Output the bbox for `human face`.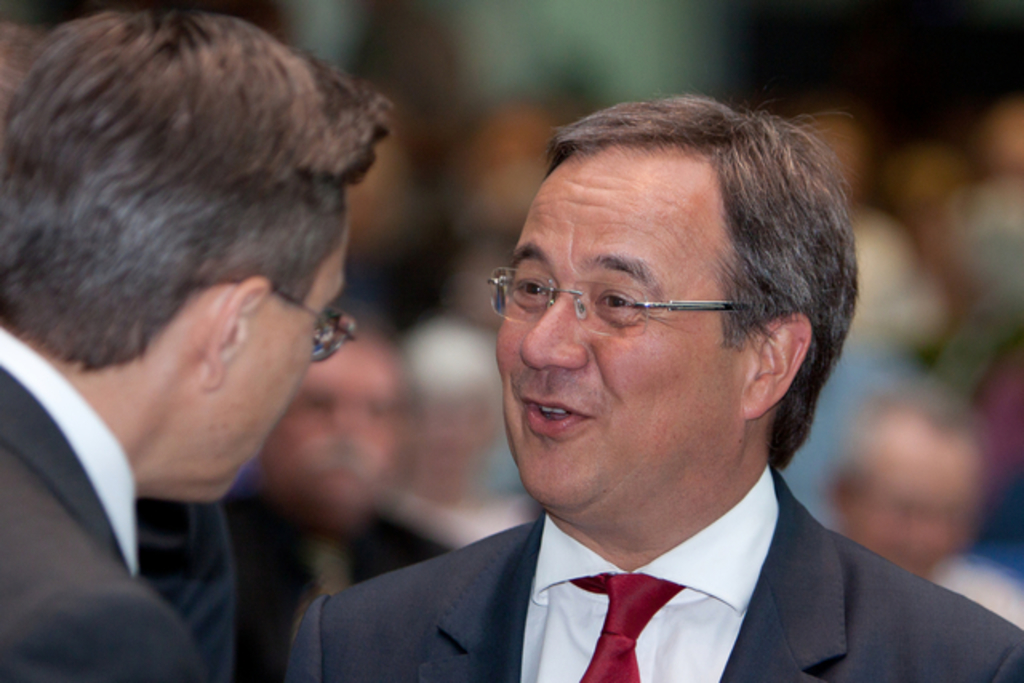
rect(136, 234, 350, 504).
